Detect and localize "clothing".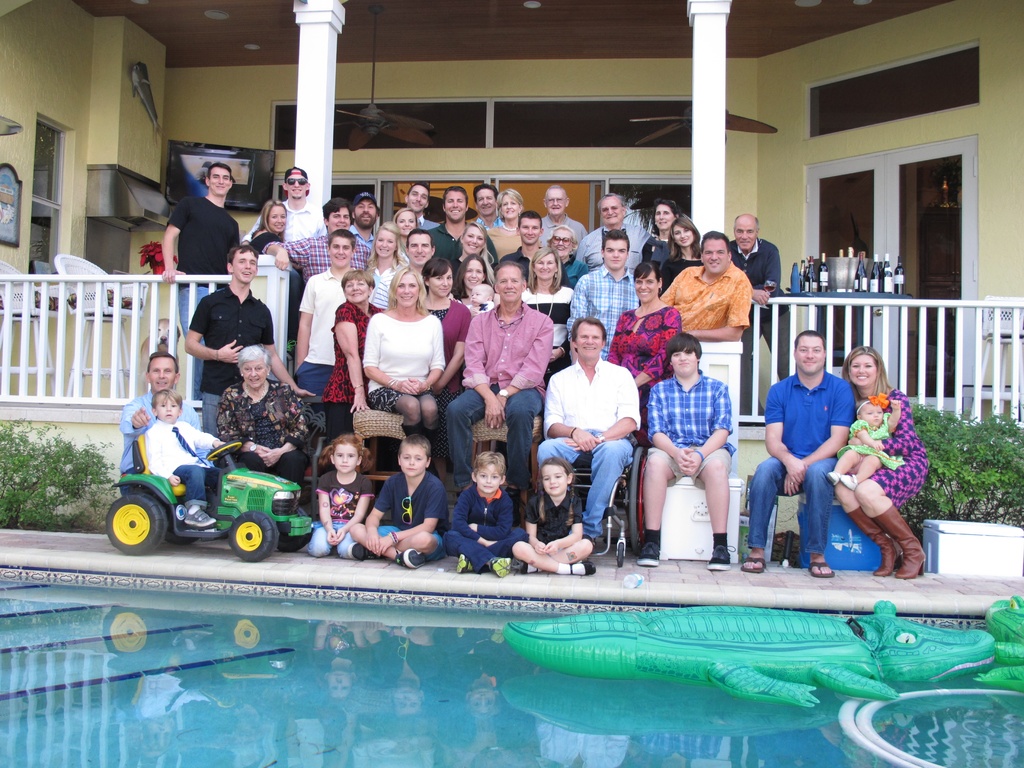
Localized at pyautogui.locateOnScreen(189, 280, 273, 422).
